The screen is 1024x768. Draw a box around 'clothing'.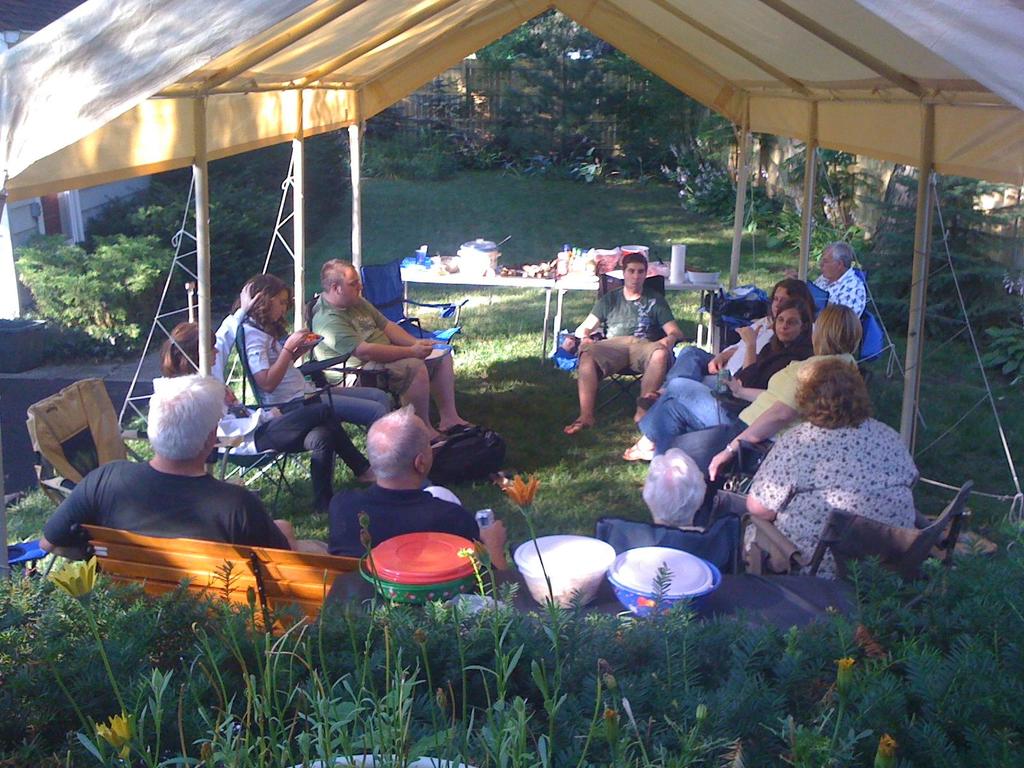
x1=674 y1=348 x2=858 y2=497.
